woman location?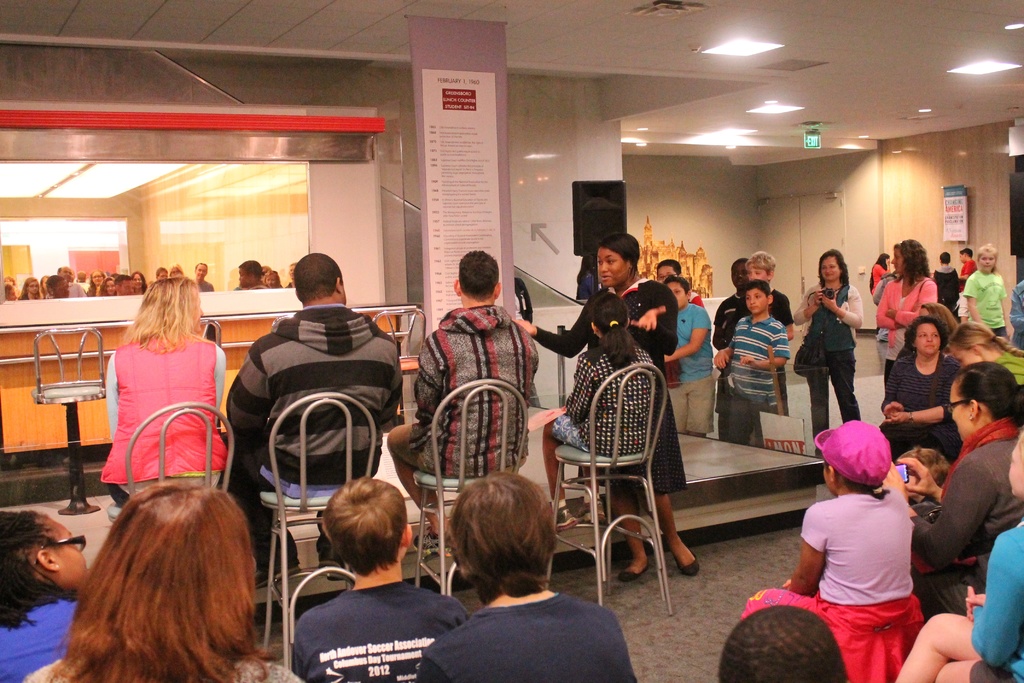
98/272/228/526
